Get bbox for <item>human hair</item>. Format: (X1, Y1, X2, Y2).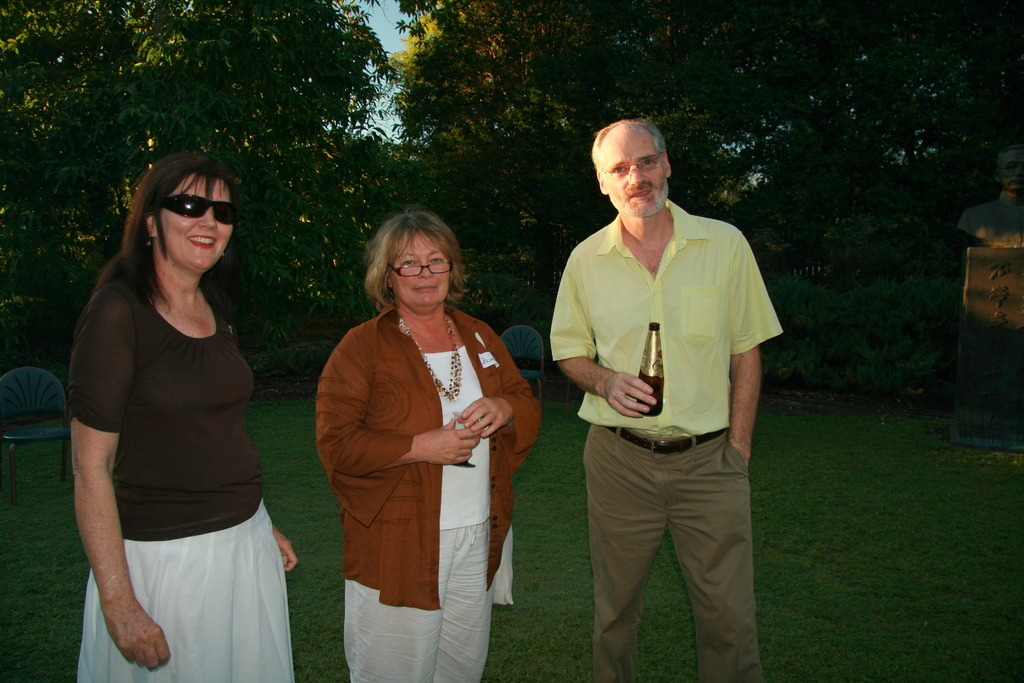
(346, 211, 475, 343).
